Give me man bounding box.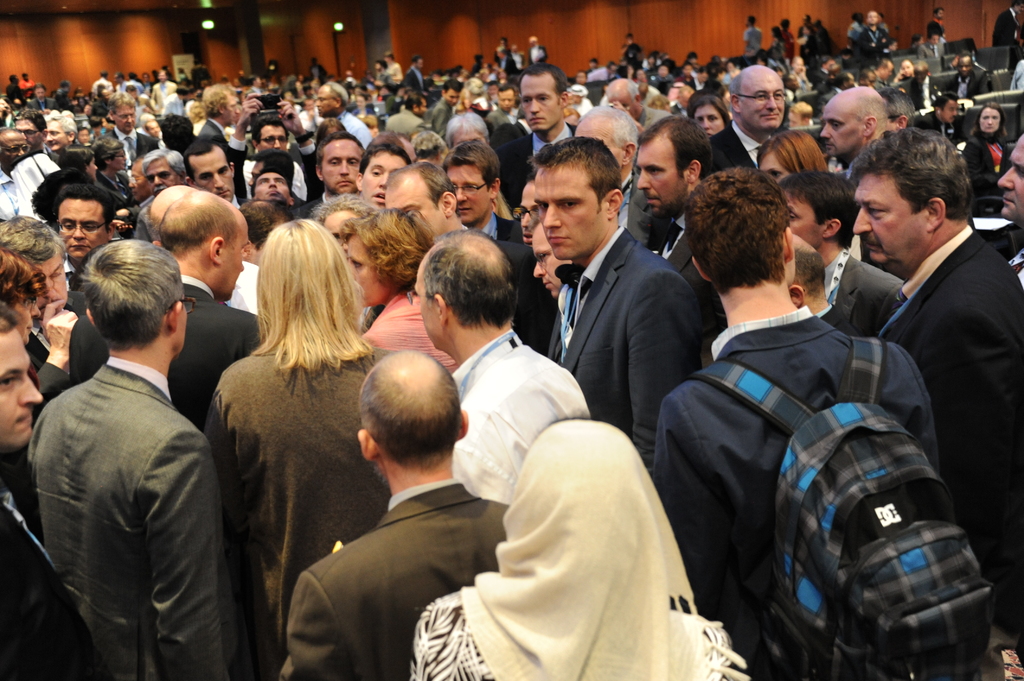
356/133/413/211.
